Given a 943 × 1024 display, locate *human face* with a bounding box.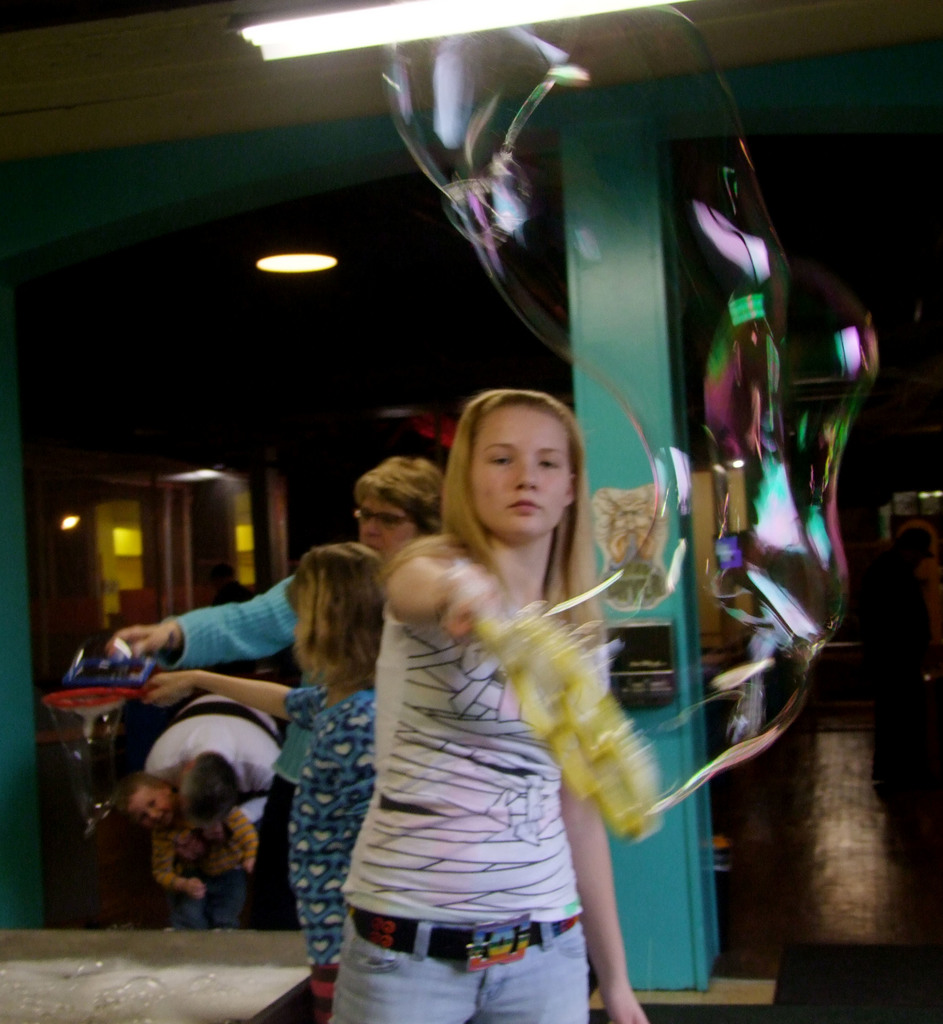
Located: 467, 410, 565, 541.
